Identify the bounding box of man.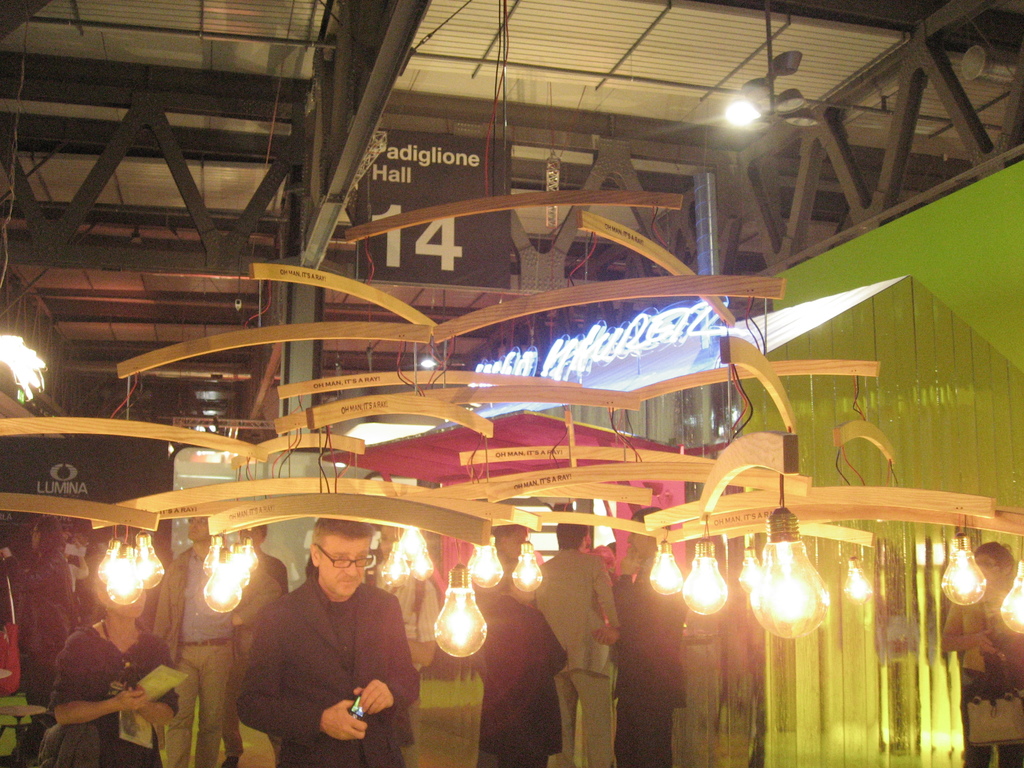
locate(516, 520, 614, 767).
